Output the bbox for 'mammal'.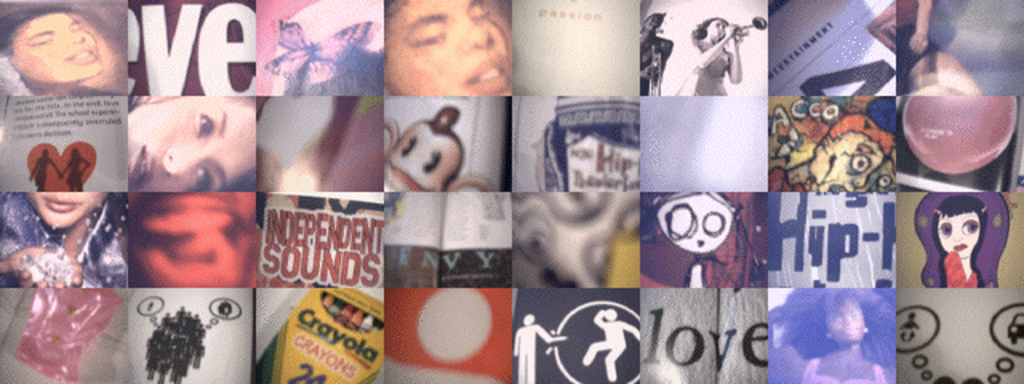
left=29, top=146, right=58, bottom=189.
